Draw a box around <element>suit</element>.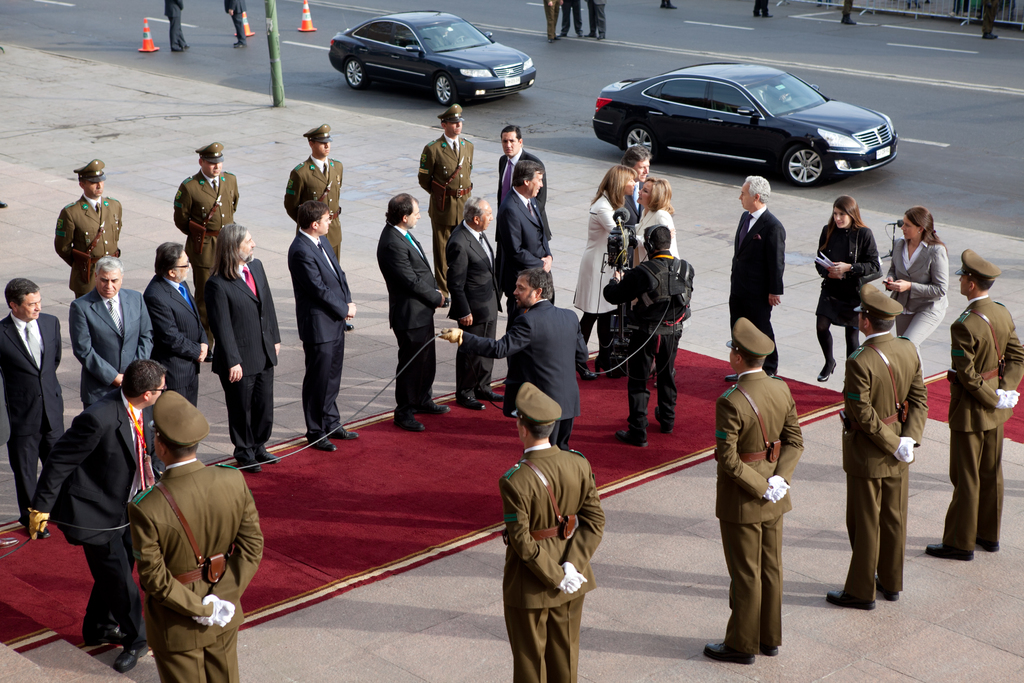
bbox=(887, 240, 956, 350).
